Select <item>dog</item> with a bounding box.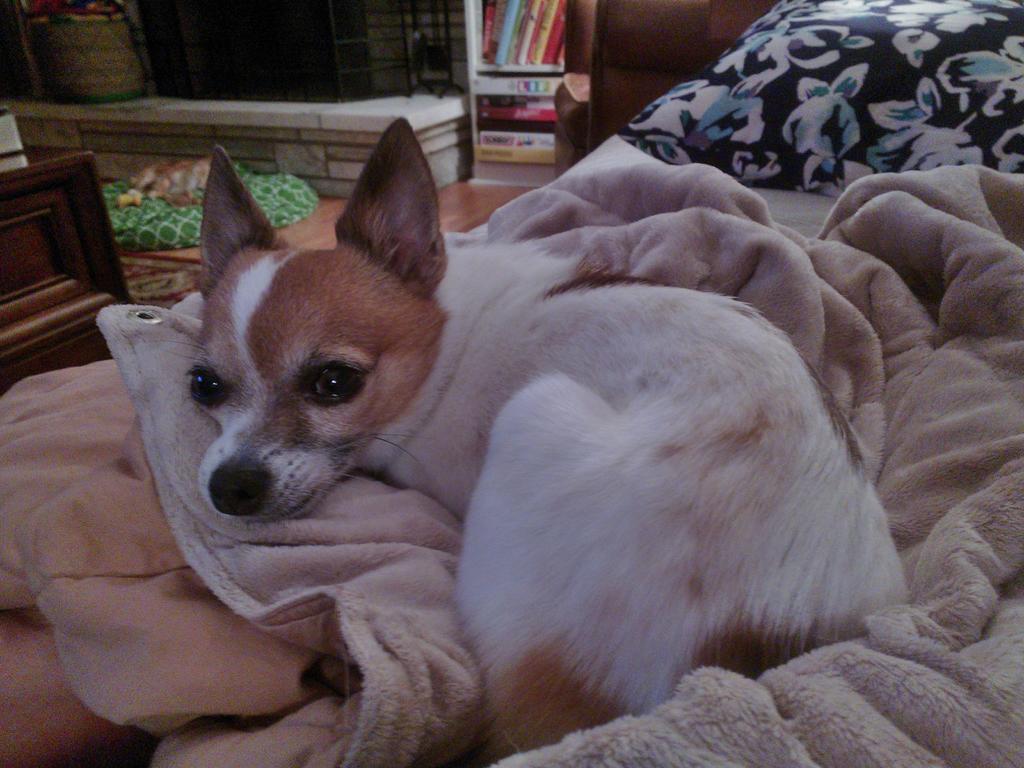
<region>165, 116, 908, 767</region>.
